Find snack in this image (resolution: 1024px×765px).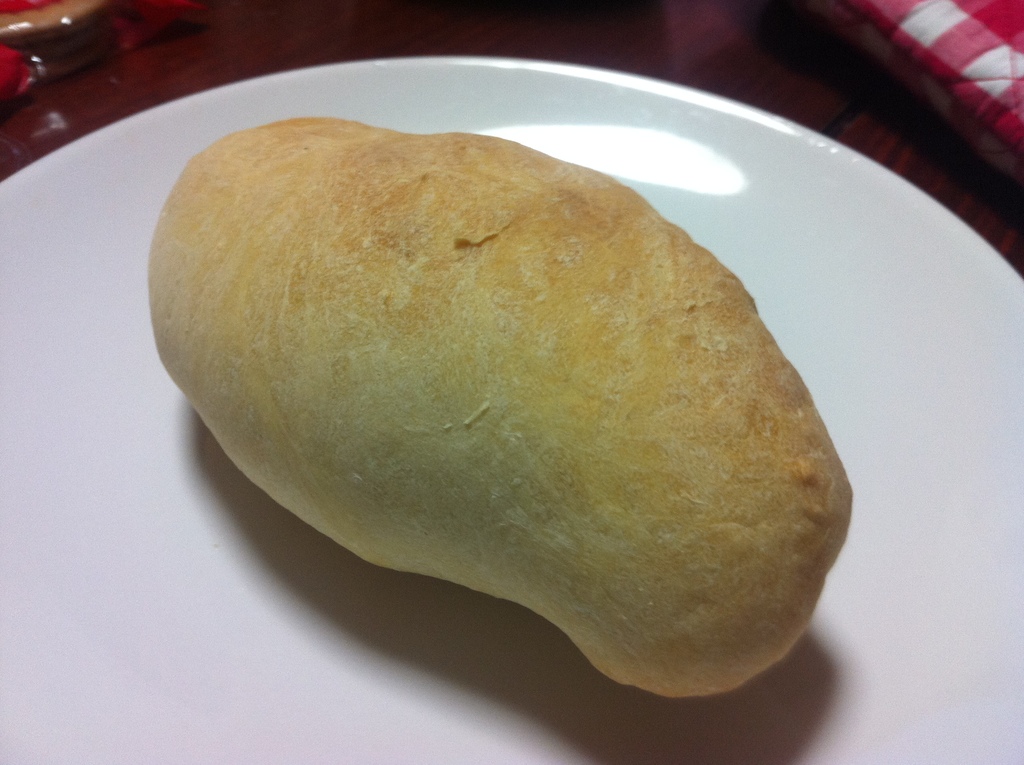
[153, 108, 852, 704].
